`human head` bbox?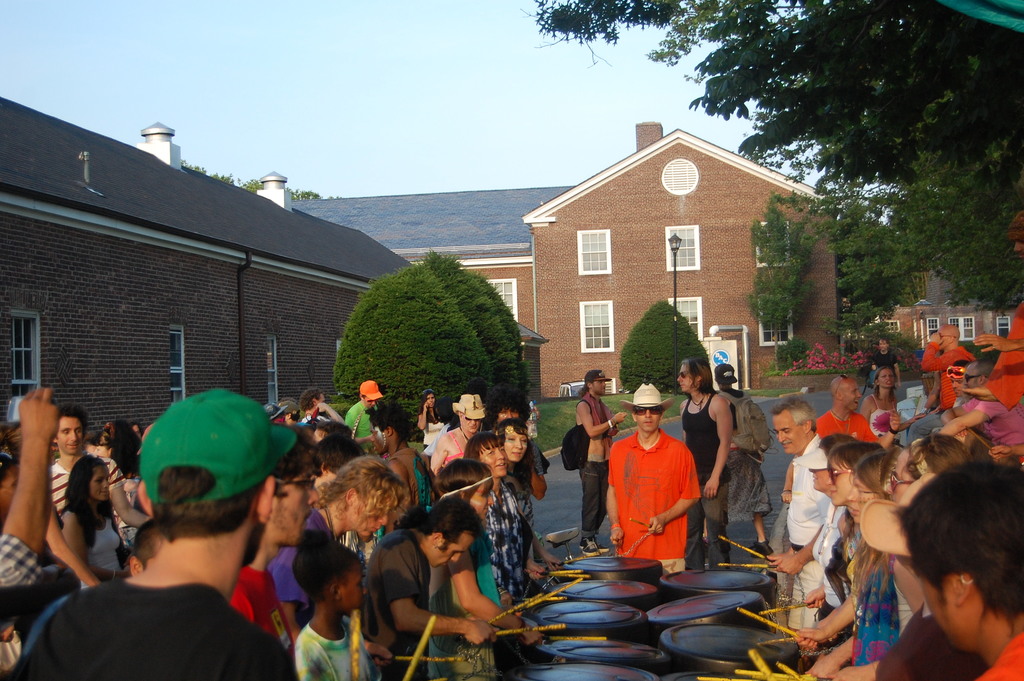
<bbox>301, 387, 326, 418</bbox>
